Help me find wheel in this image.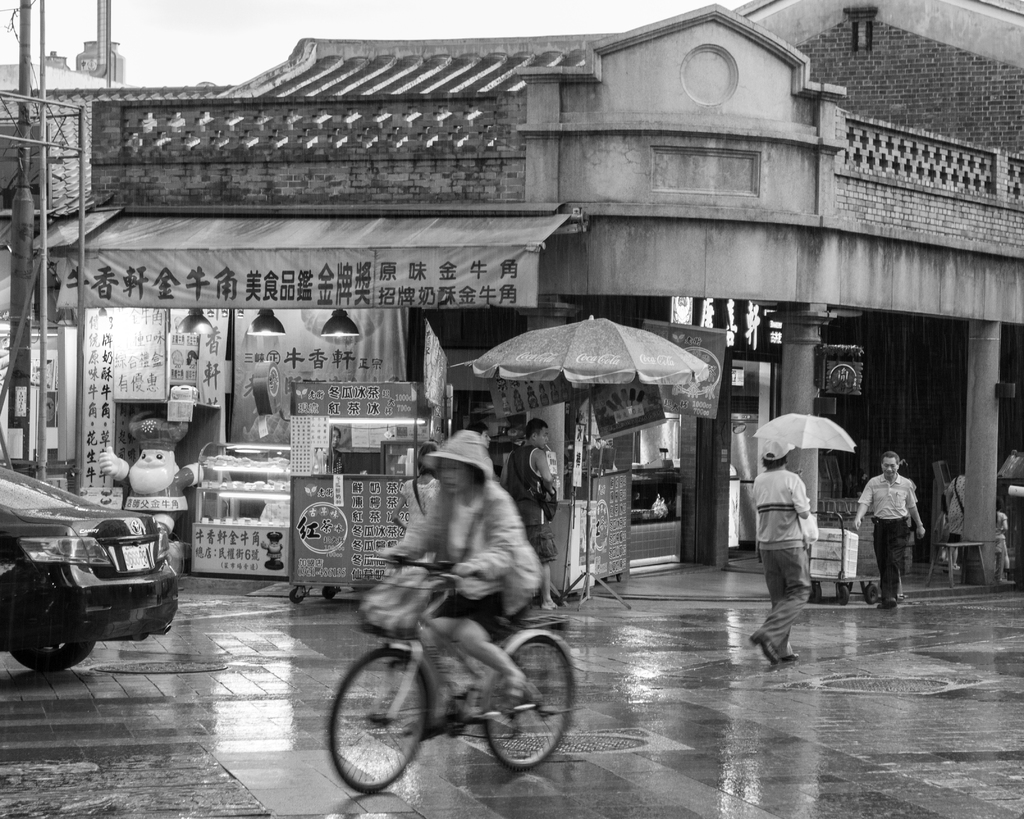
Found it: [left=863, top=583, right=877, bottom=605].
